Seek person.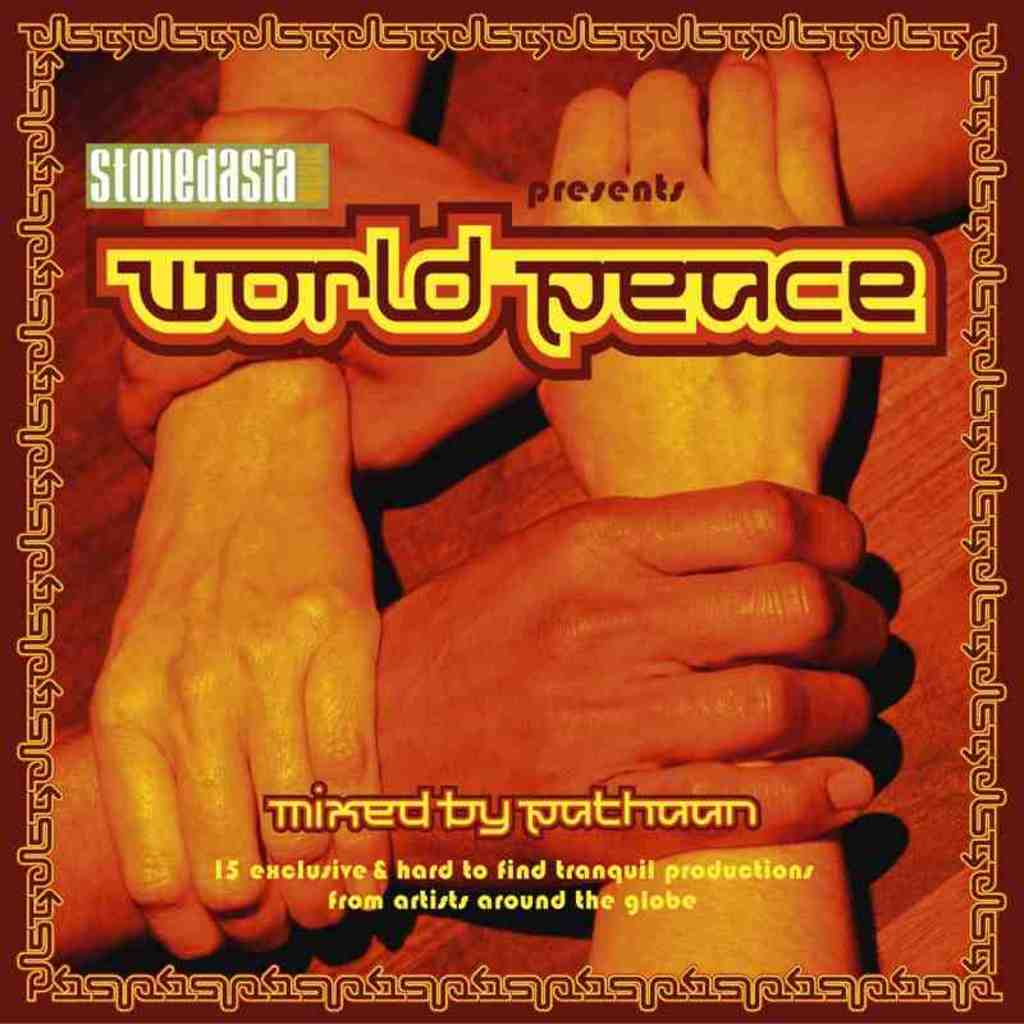
crop(105, 18, 995, 479).
